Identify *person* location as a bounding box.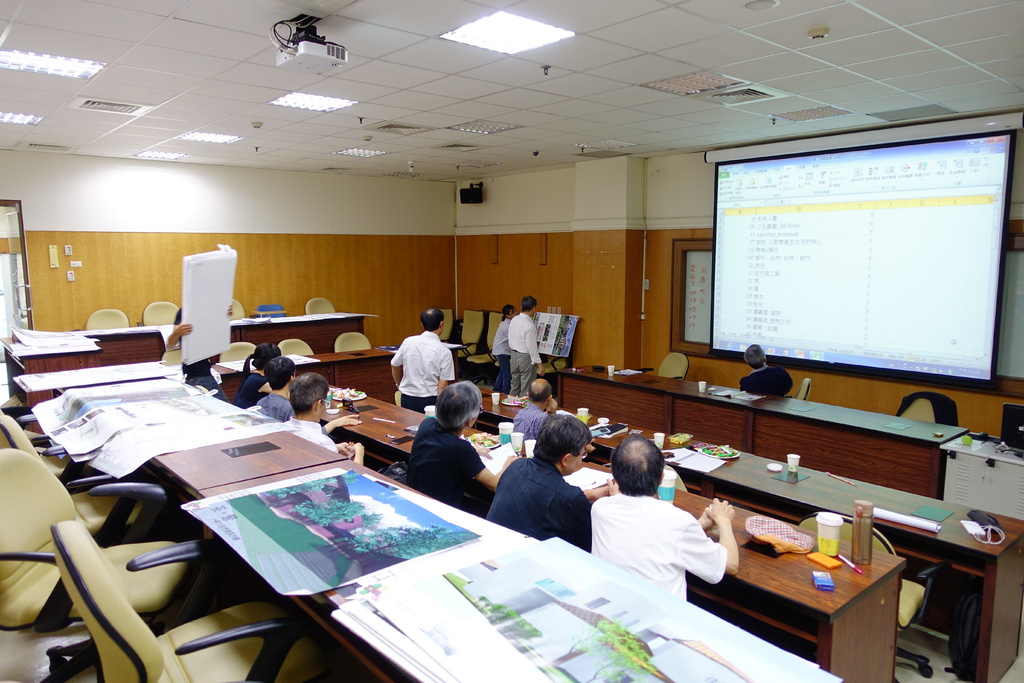
(229, 339, 283, 413).
